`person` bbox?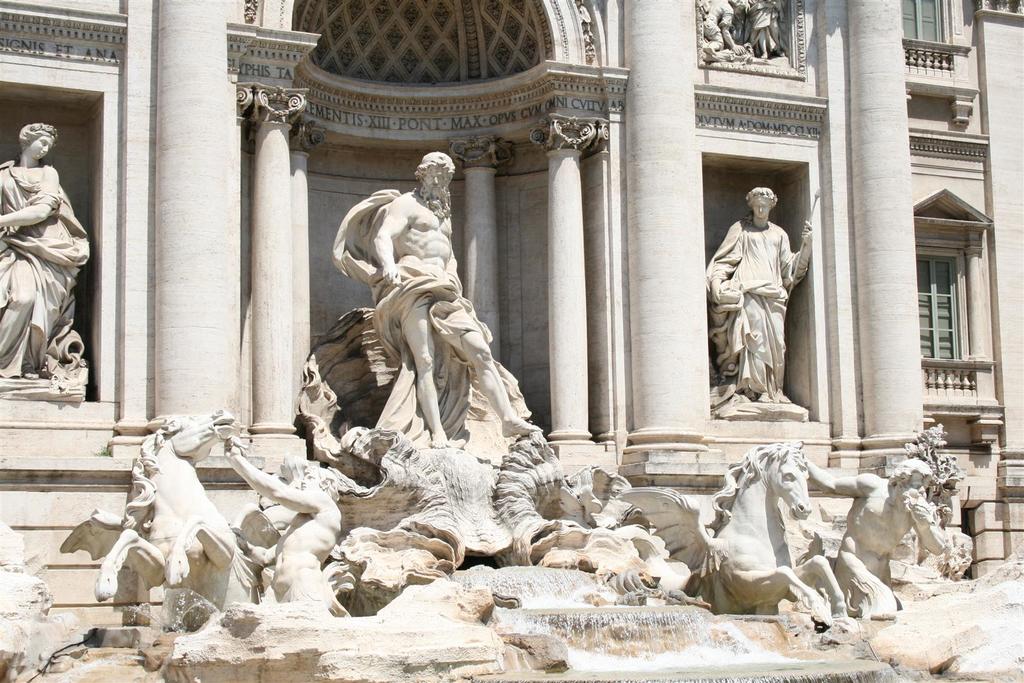
bbox=[744, 0, 783, 56]
